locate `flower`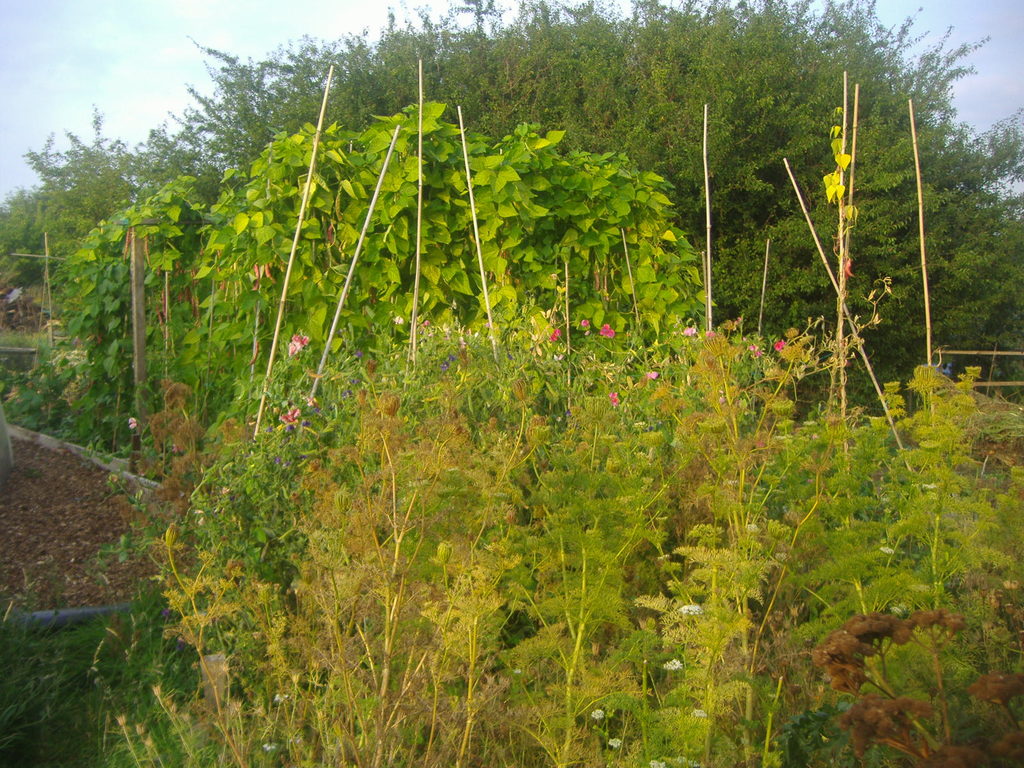
box(682, 326, 696, 338)
